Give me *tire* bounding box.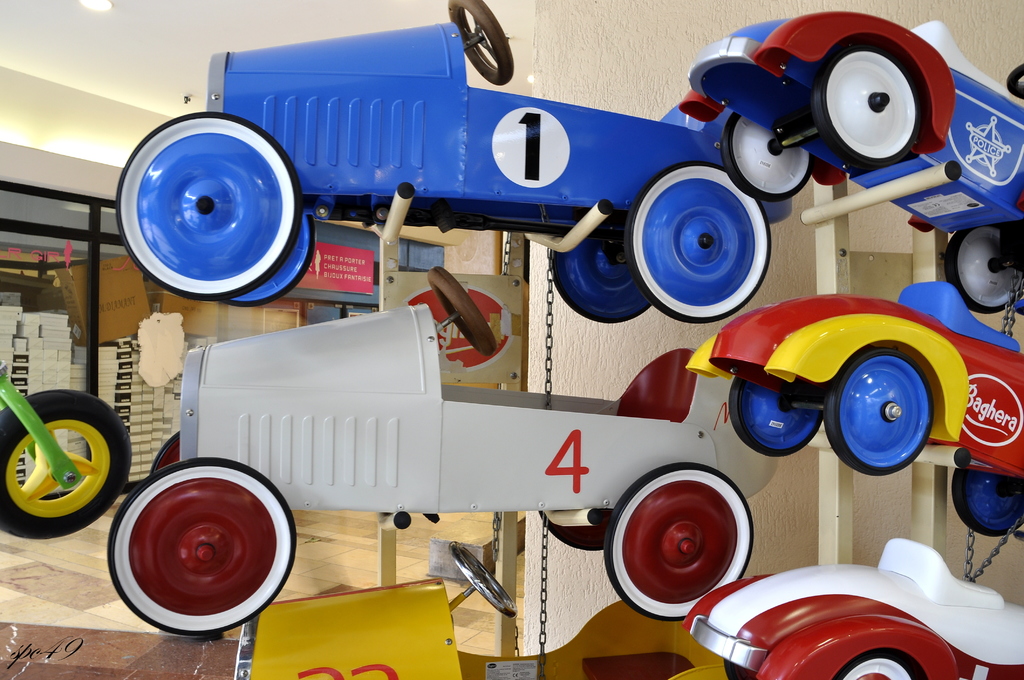
946 228 1020 314.
